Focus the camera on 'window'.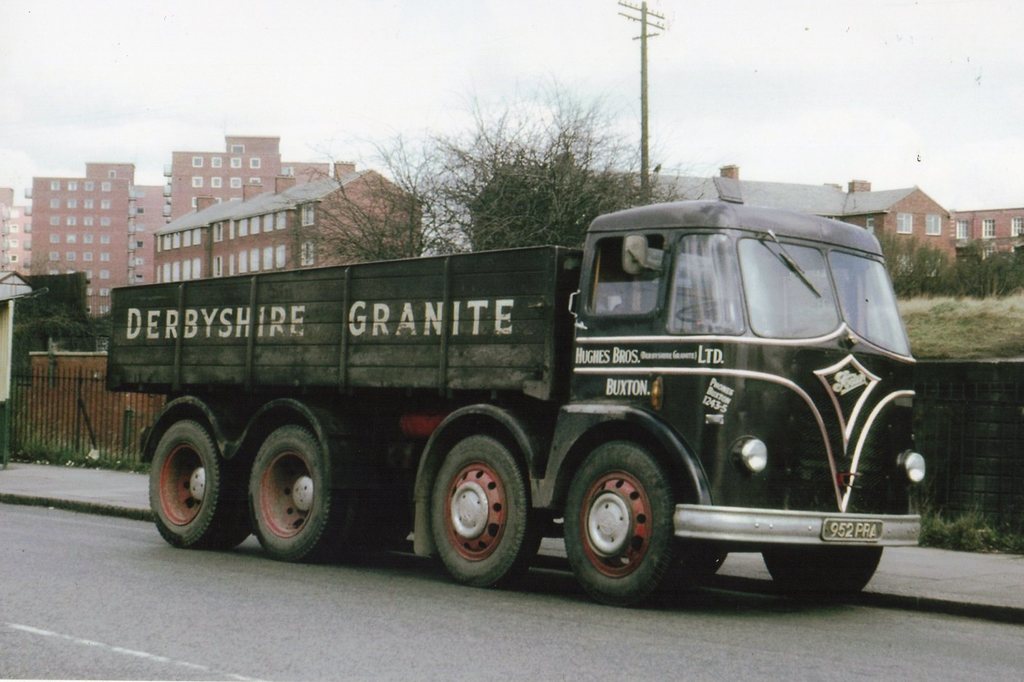
Focus region: 236 220 248 239.
